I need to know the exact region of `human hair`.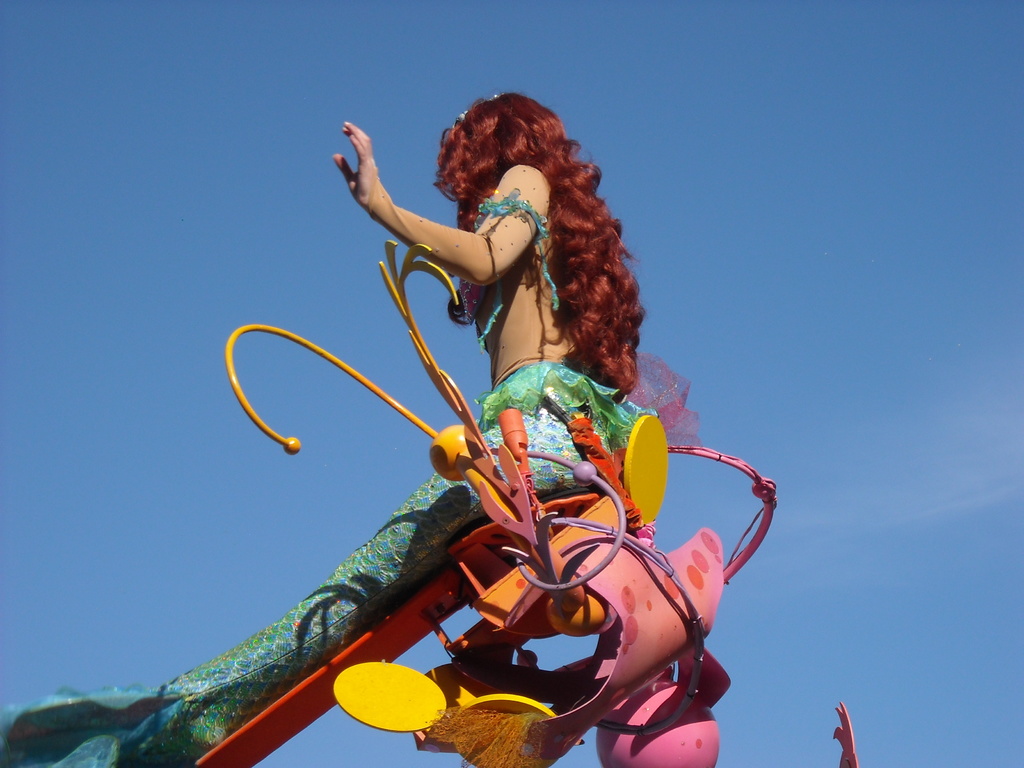
Region: locate(438, 93, 629, 371).
